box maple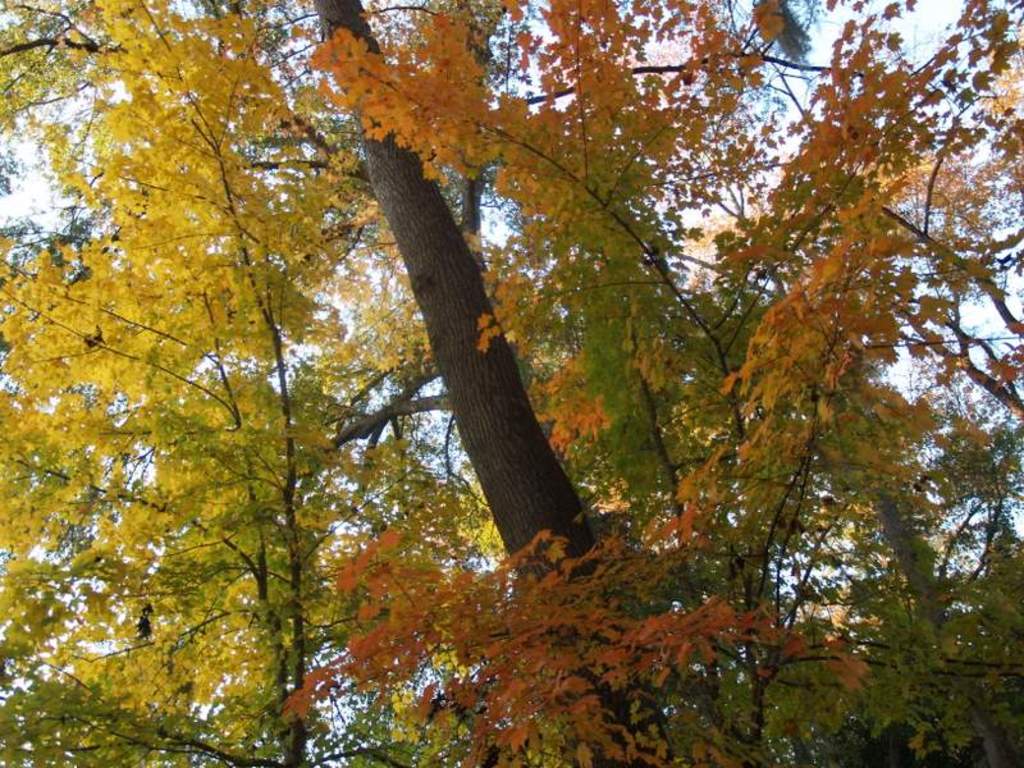
locate(6, 1, 1016, 756)
